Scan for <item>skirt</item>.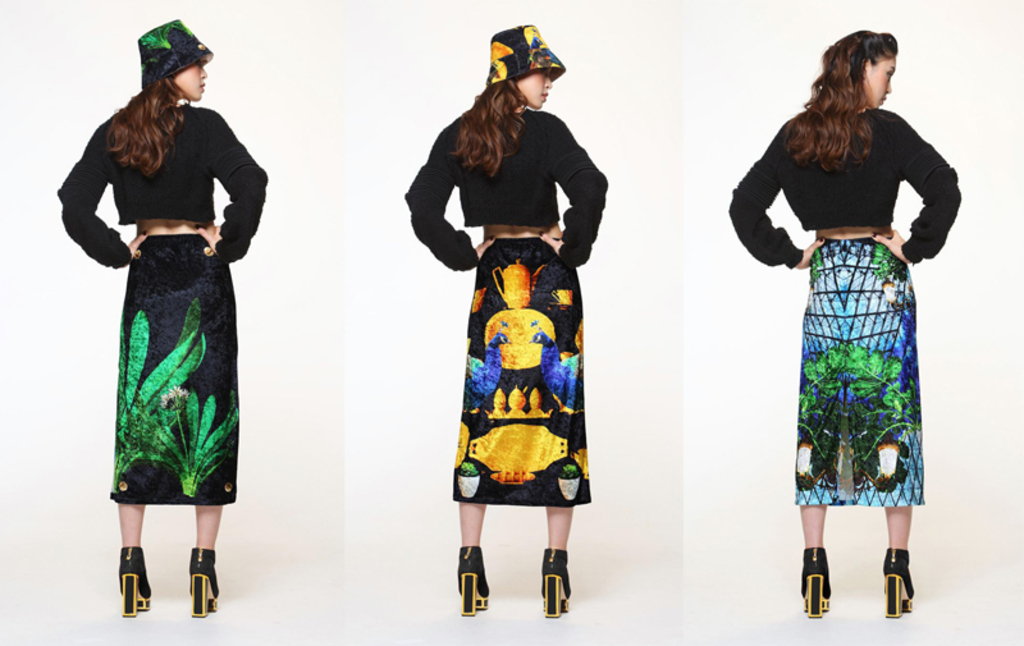
Scan result: x1=453, y1=239, x2=596, y2=509.
